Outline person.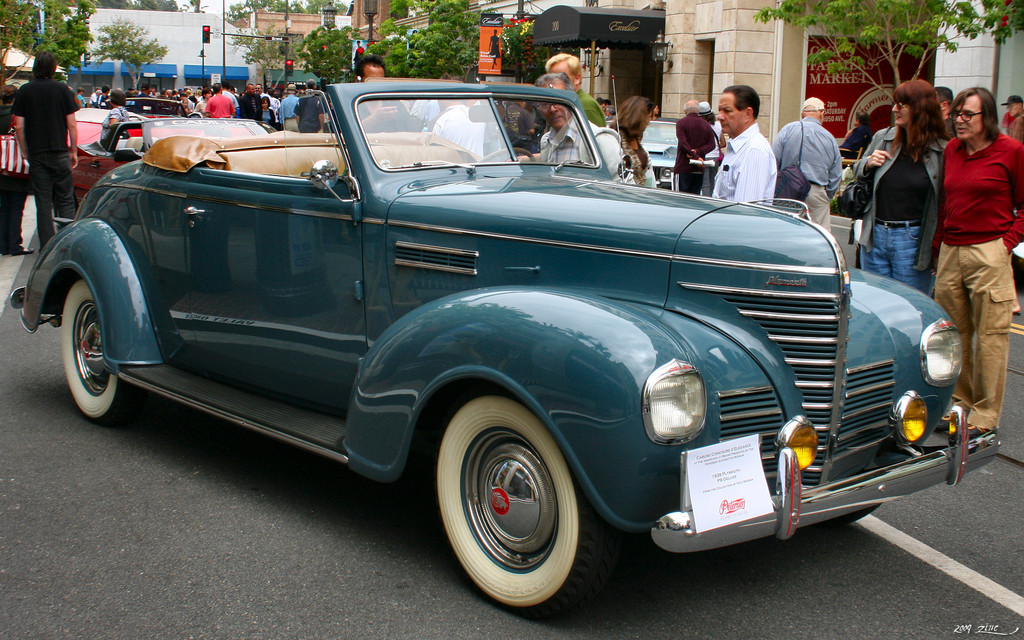
Outline: (x1=410, y1=63, x2=552, y2=168).
